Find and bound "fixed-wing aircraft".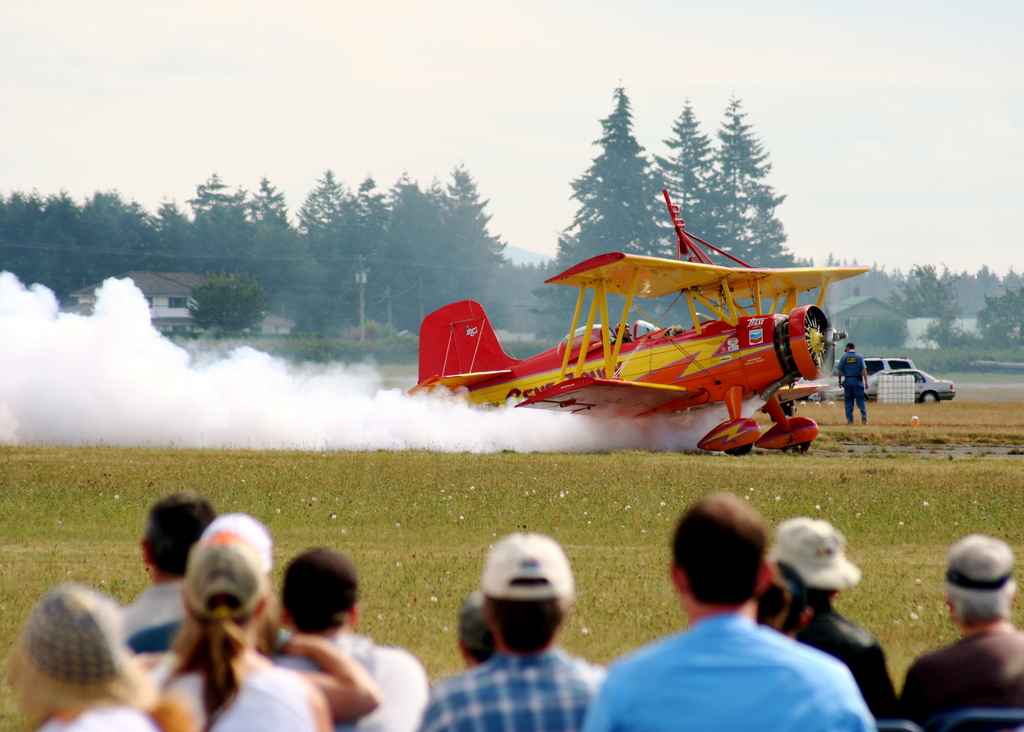
Bound: <bbox>406, 191, 868, 454</bbox>.
